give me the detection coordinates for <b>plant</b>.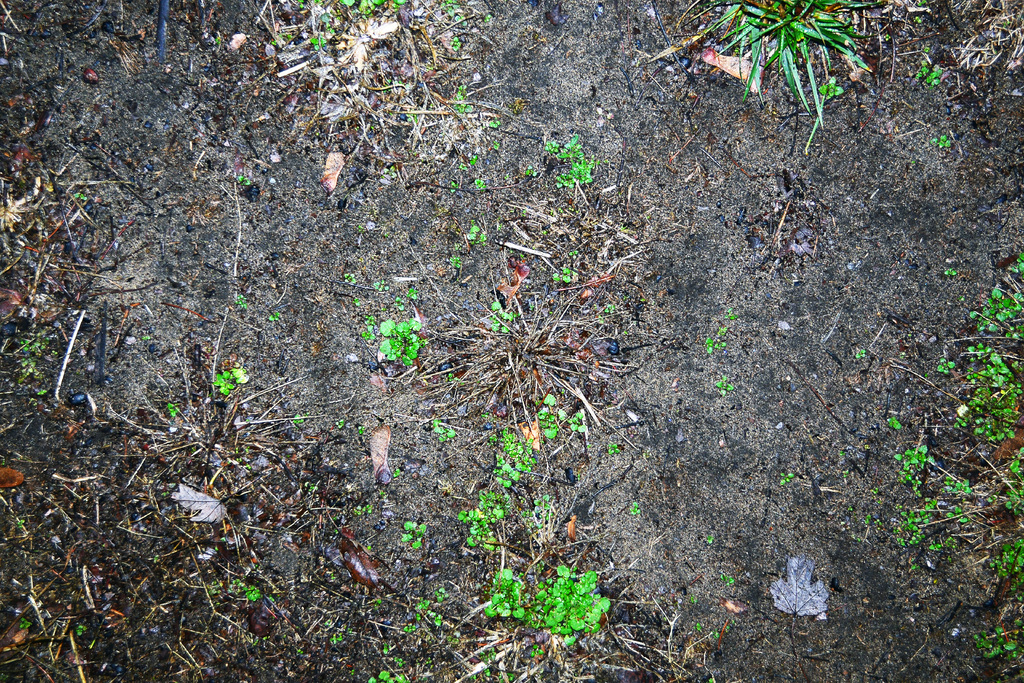
(x1=234, y1=292, x2=252, y2=311).
